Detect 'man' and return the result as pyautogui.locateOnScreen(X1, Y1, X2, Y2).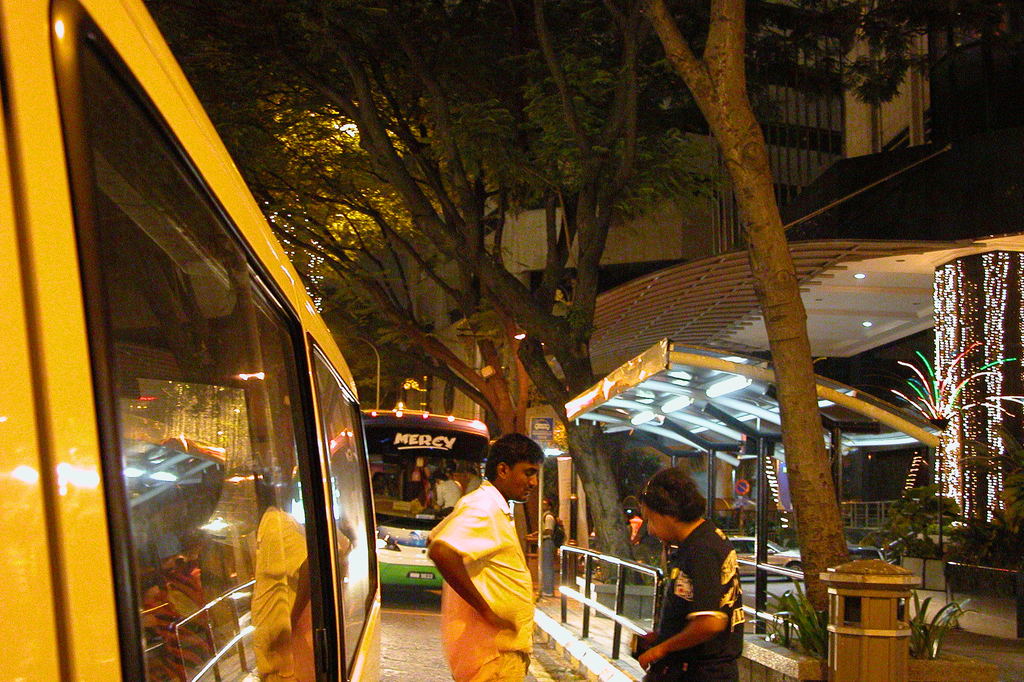
pyautogui.locateOnScreen(467, 465, 484, 495).
